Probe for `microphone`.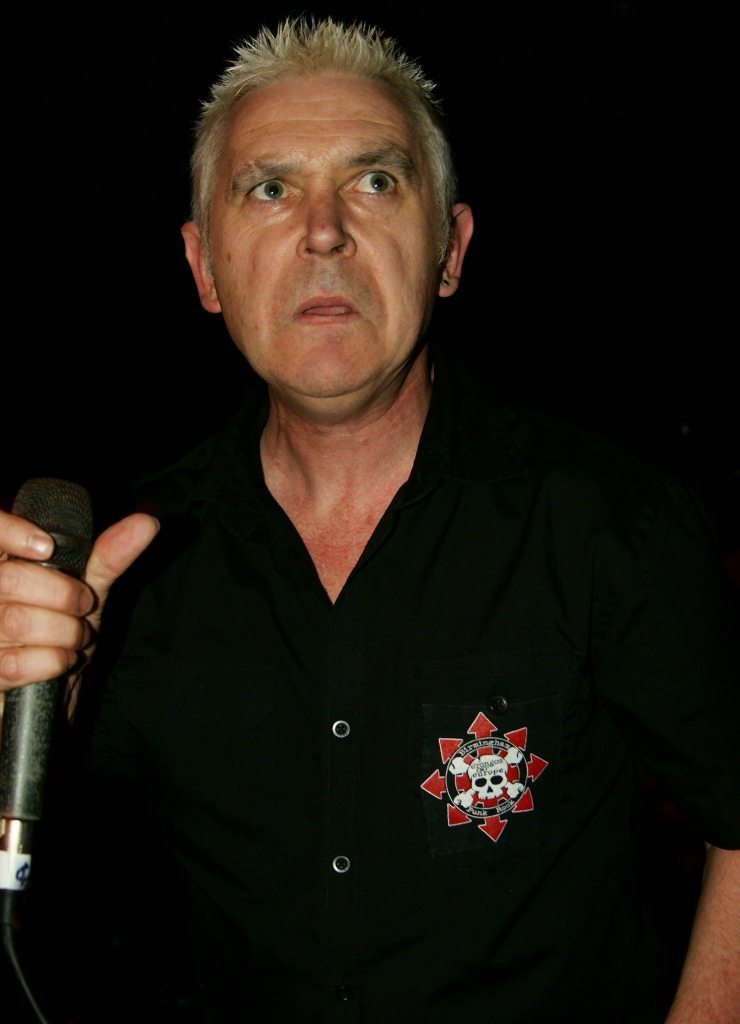
Probe result: left=0, top=471, right=102, bottom=919.
